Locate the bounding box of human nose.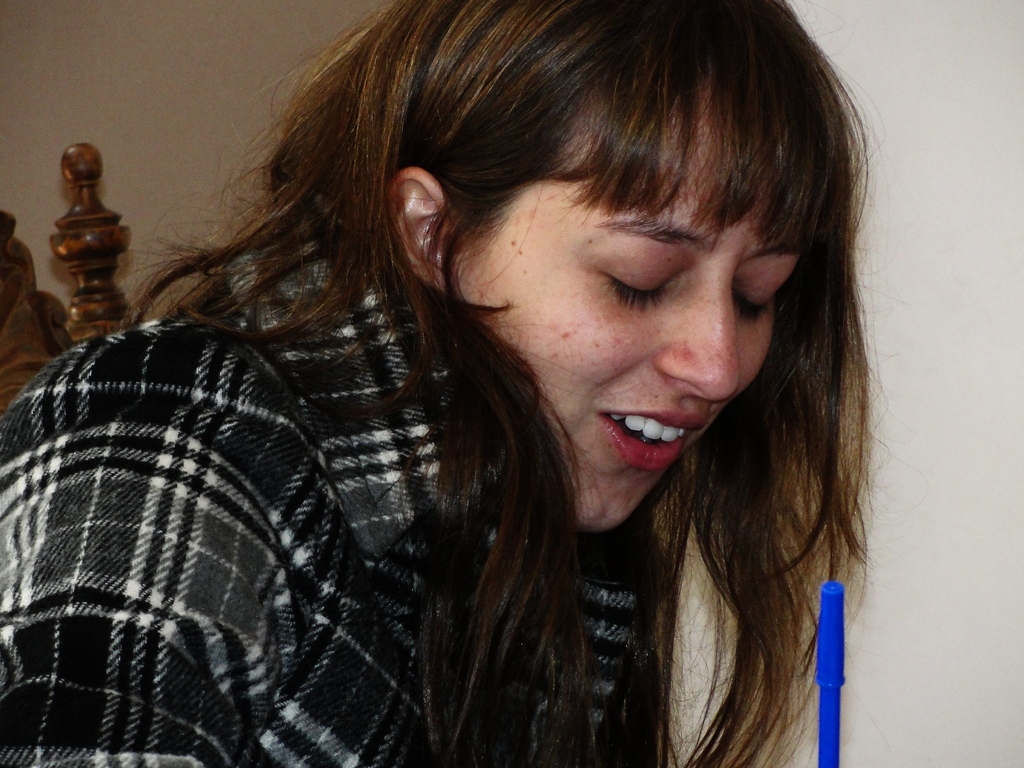
Bounding box: {"x1": 652, "y1": 282, "x2": 743, "y2": 400}.
